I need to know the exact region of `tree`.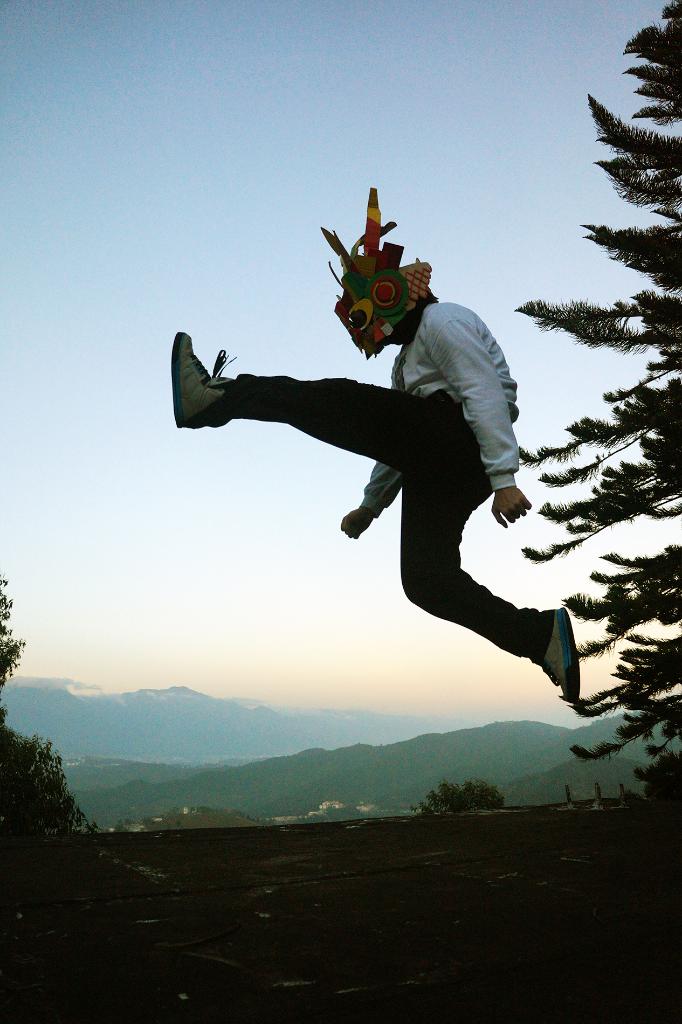
Region: [0,568,27,724].
